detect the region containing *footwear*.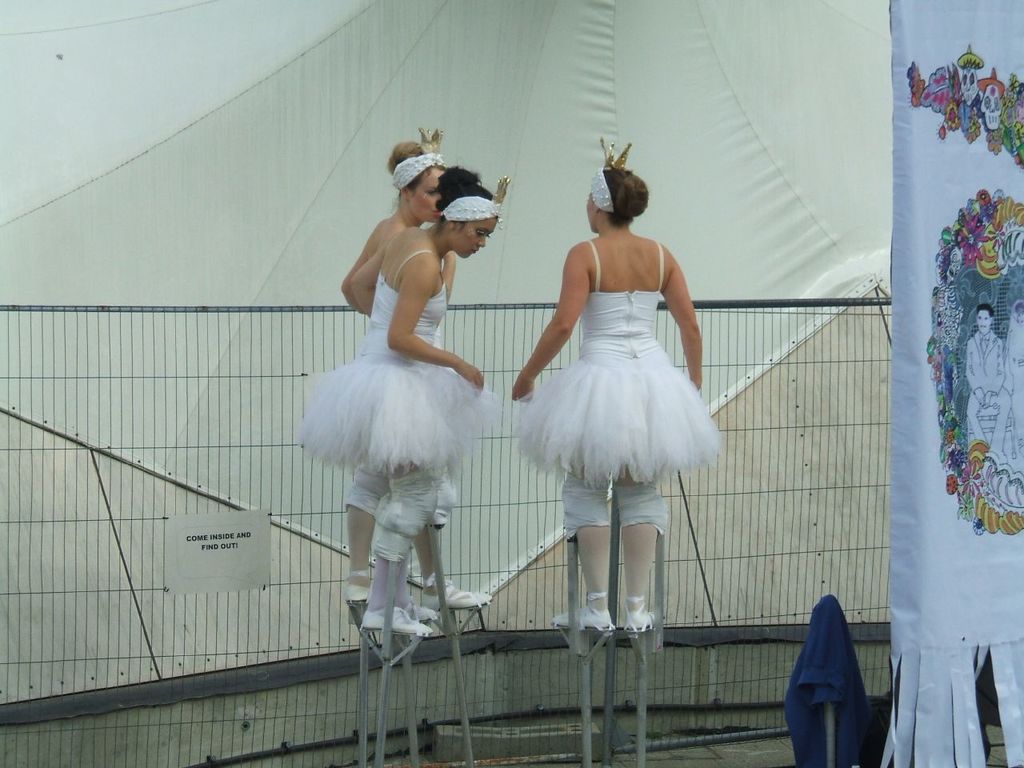
(344,565,376,602).
